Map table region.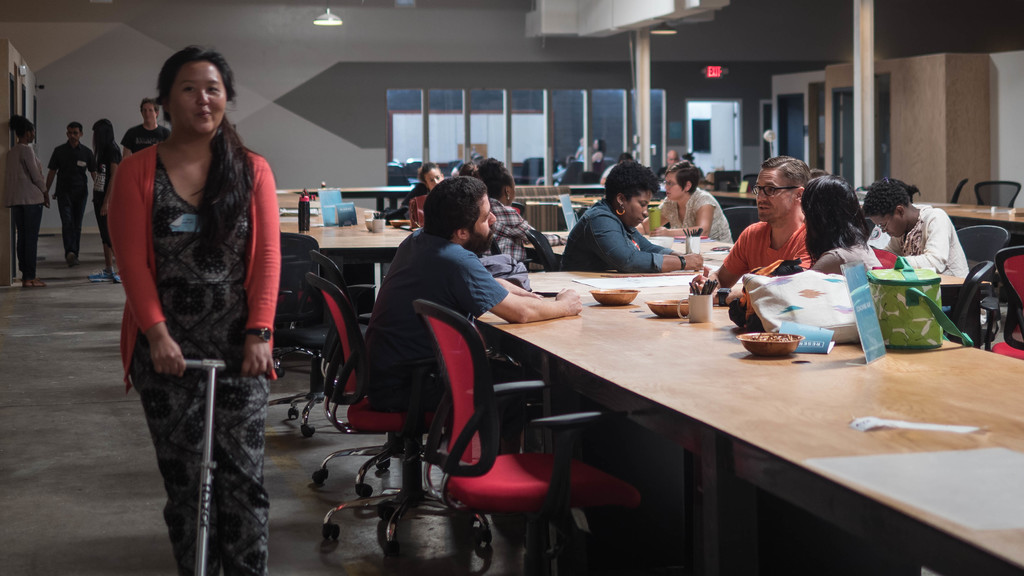
Mapped to (274,183,414,277).
